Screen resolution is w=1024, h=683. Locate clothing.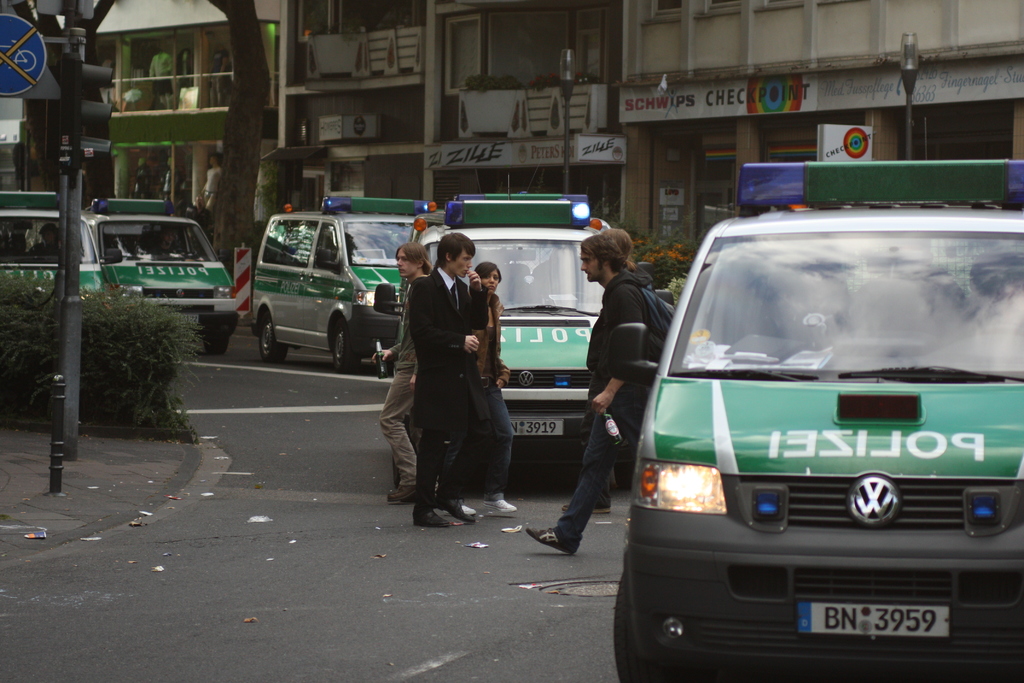
406, 264, 473, 518.
